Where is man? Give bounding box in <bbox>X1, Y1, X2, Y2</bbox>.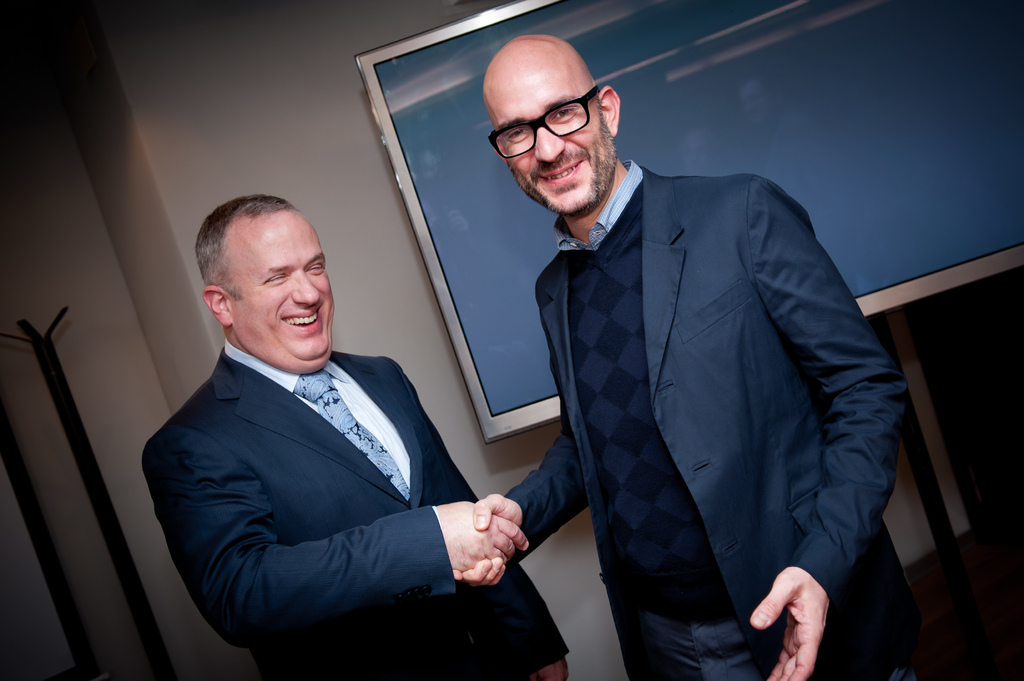
<bbox>142, 169, 536, 662</bbox>.
